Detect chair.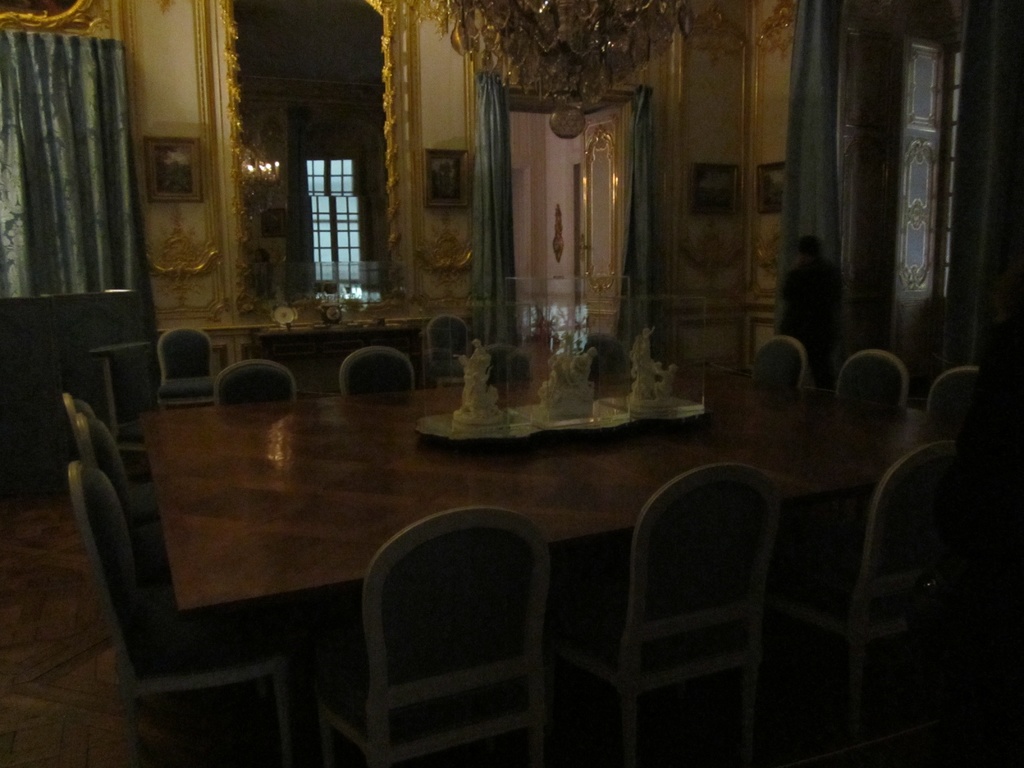
Detected at {"x1": 300, "y1": 511, "x2": 551, "y2": 758}.
